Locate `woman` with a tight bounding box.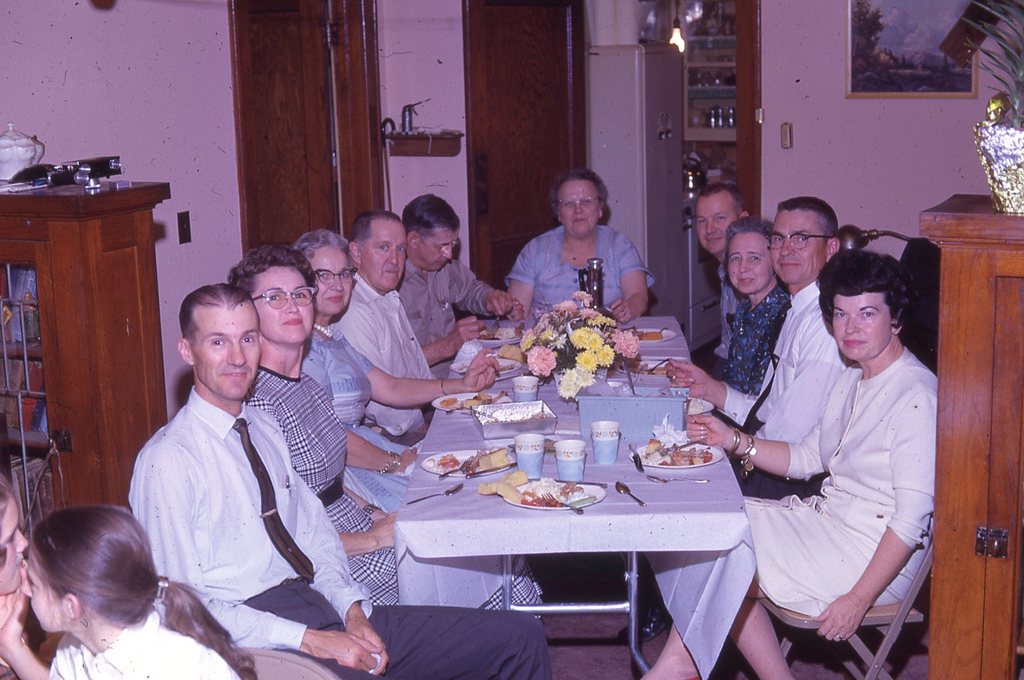
[left=632, top=250, right=943, bottom=679].
